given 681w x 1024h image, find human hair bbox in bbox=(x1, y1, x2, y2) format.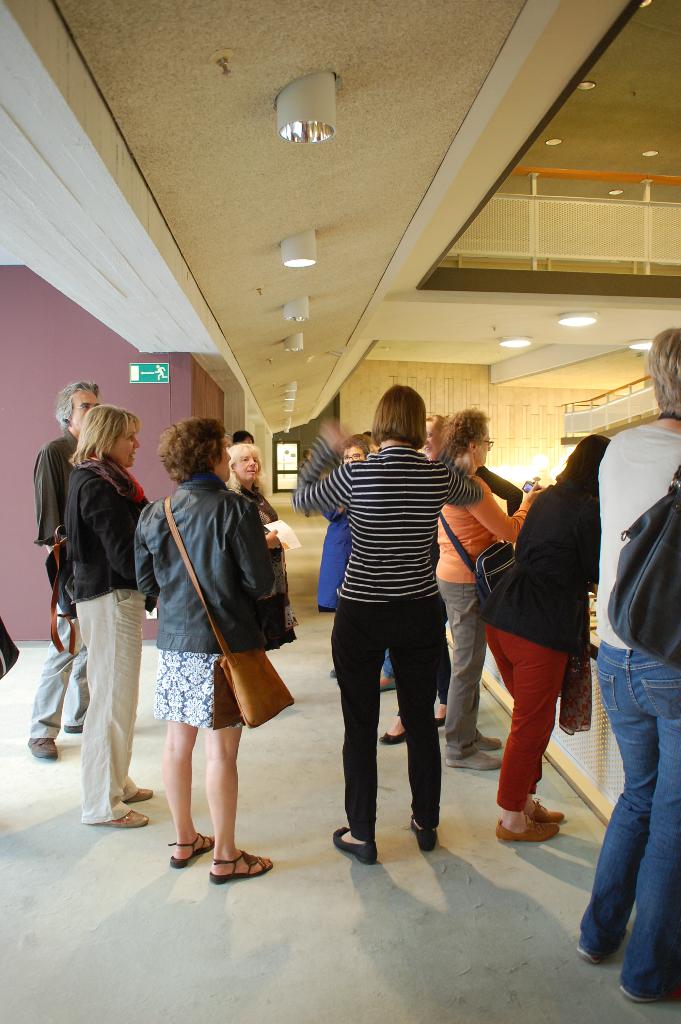
bbox=(561, 436, 614, 491).
